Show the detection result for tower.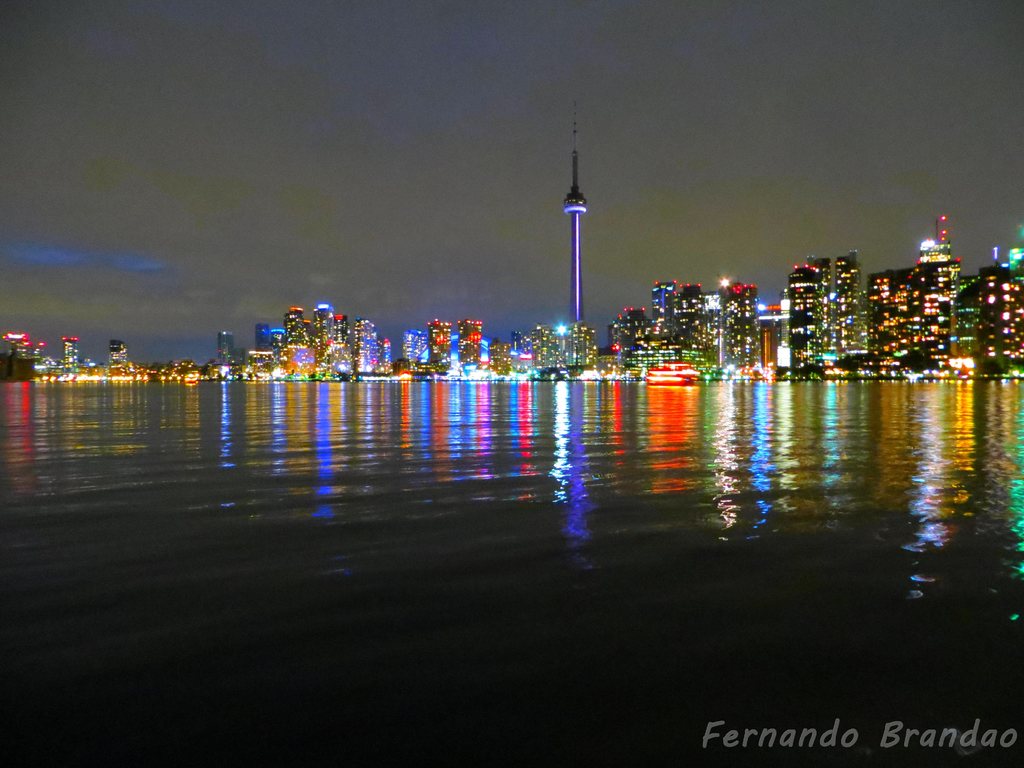
[left=835, top=259, right=868, bottom=359].
